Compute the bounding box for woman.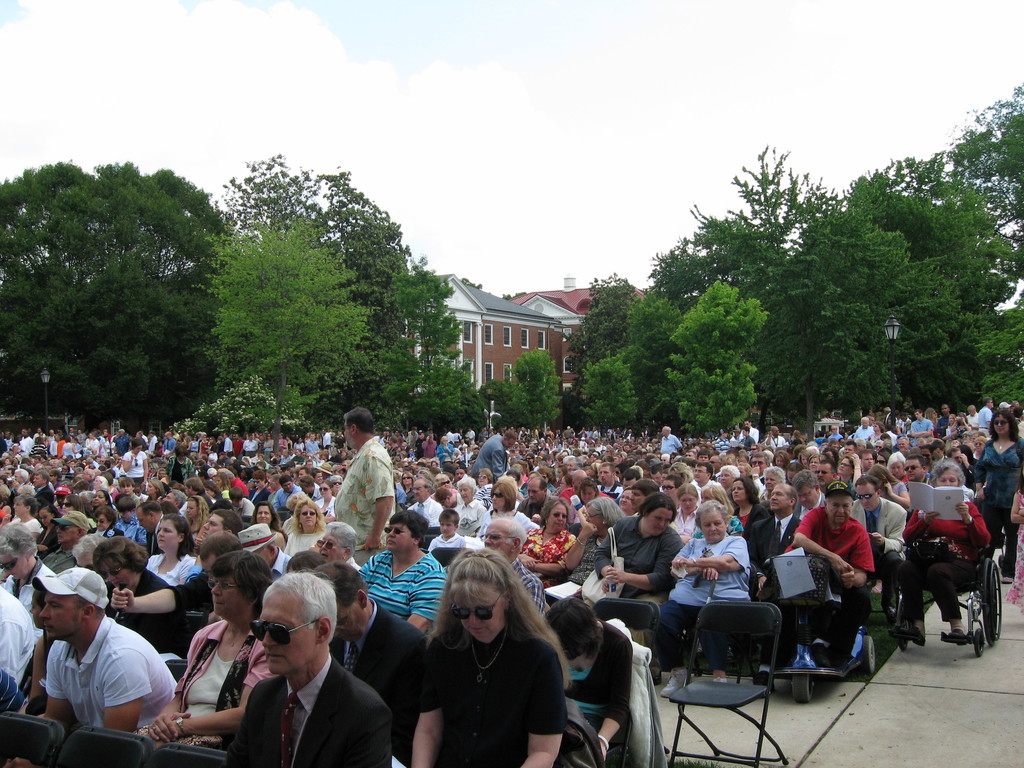
bbox=[401, 470, 414, 500].
